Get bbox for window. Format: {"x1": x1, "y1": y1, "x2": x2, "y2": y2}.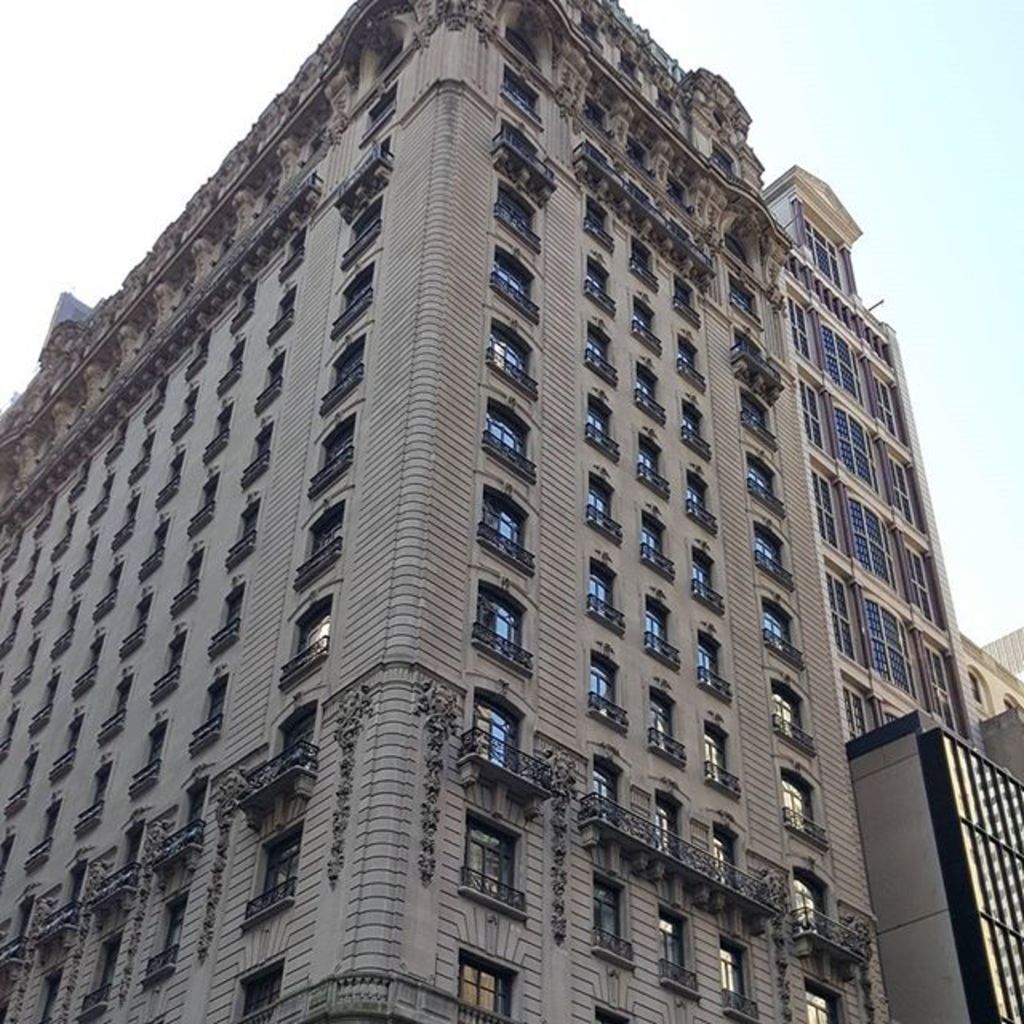
{"x1": 638, "y1": 250, "x2": 648, "y2": 256}.
